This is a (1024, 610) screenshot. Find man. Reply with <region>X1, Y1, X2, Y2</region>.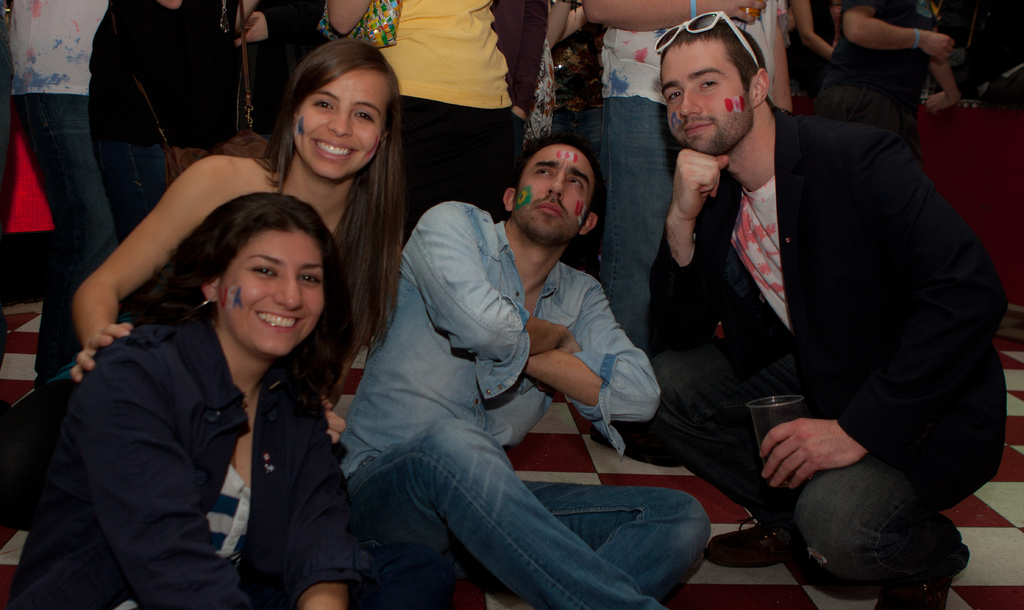
<region>599, 19, 994, 588</region>.
